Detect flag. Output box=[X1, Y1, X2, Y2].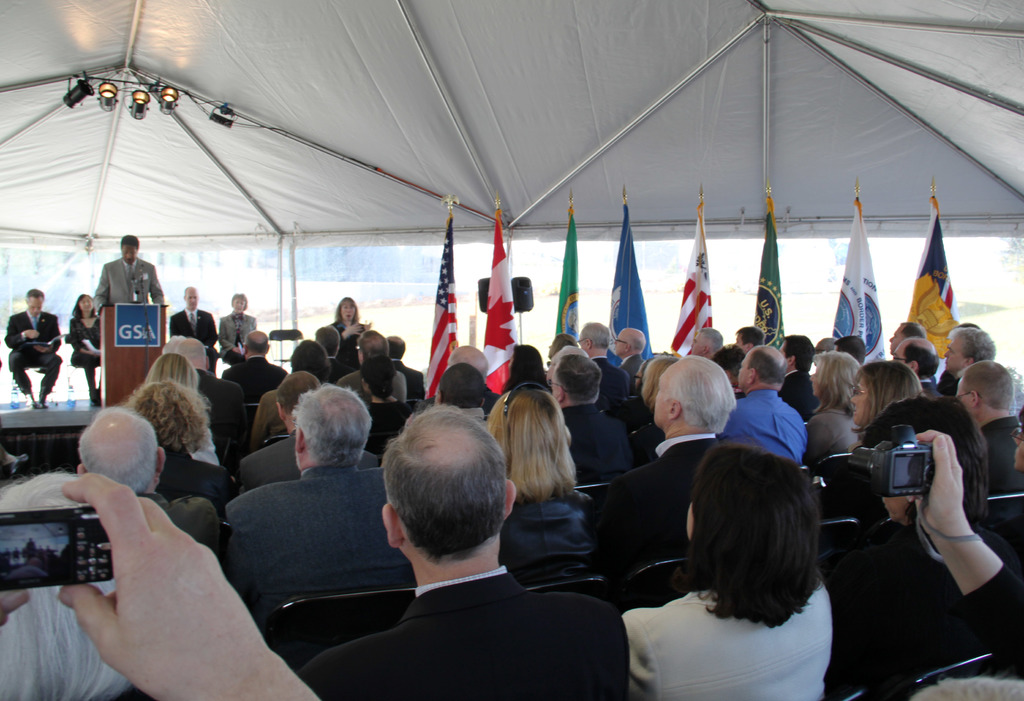
box=[911, 208, 972, 354].
